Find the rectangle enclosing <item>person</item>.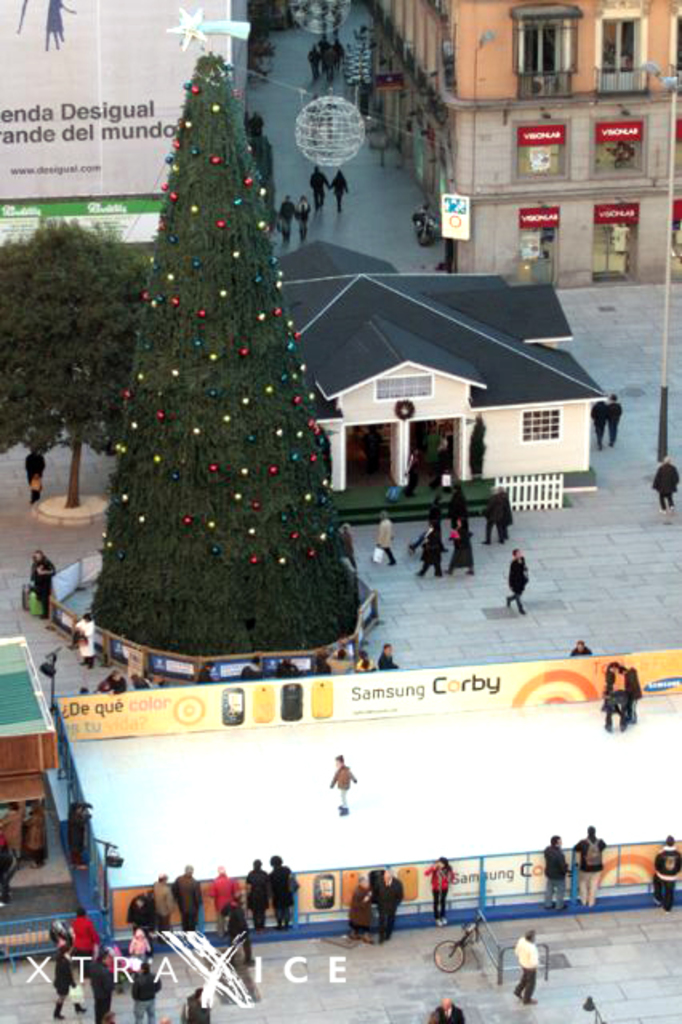
[126, 966, 158, 1022].
